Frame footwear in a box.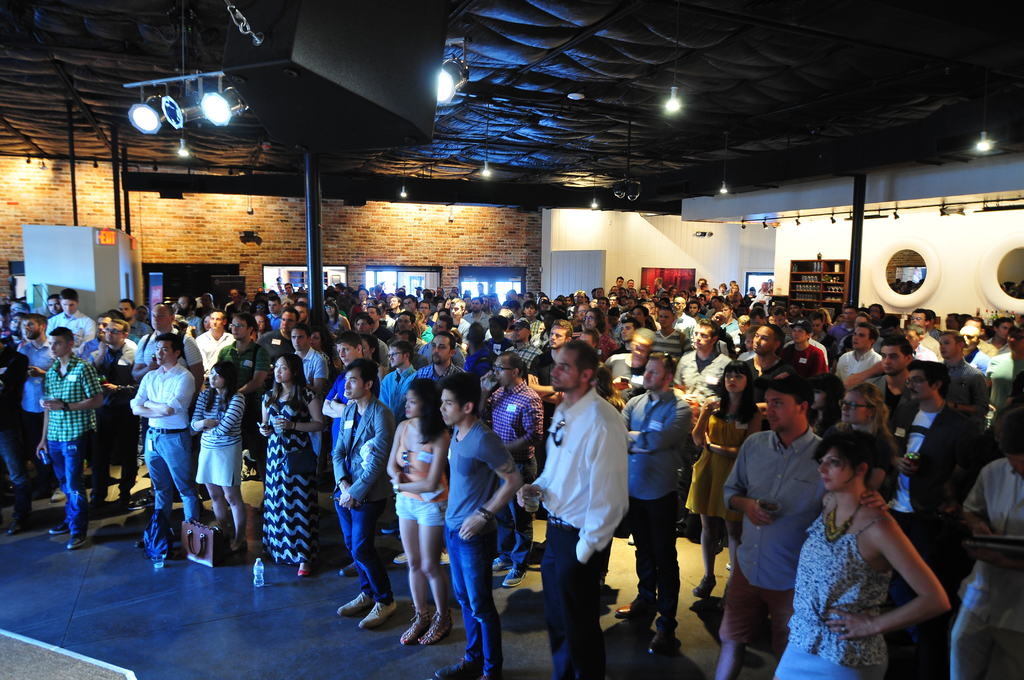
{"left": 500, "top": 567, "right": 525, "bottom": 587}.
